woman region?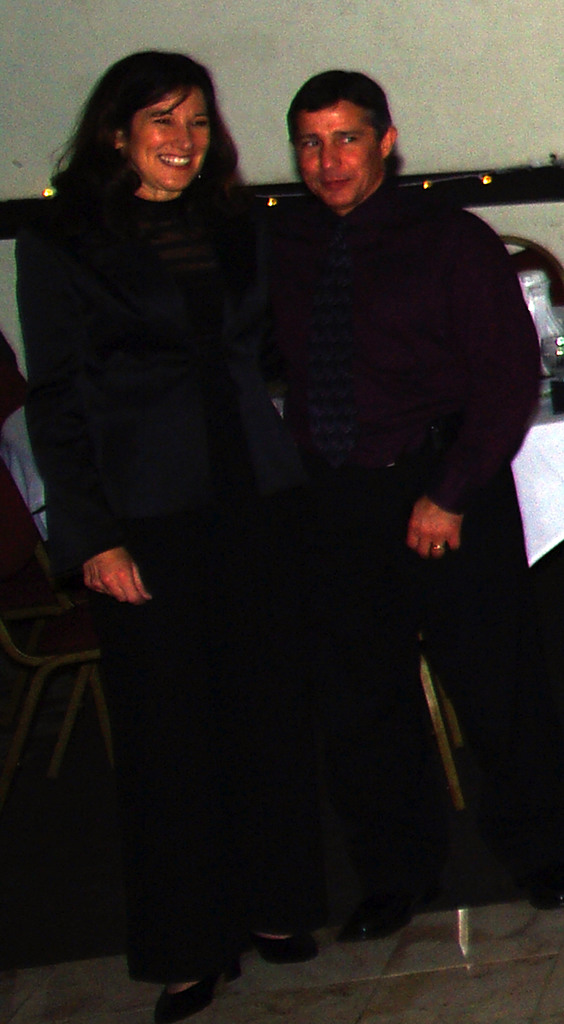
(x1=25, y1=54, x2=302, y2=614)
